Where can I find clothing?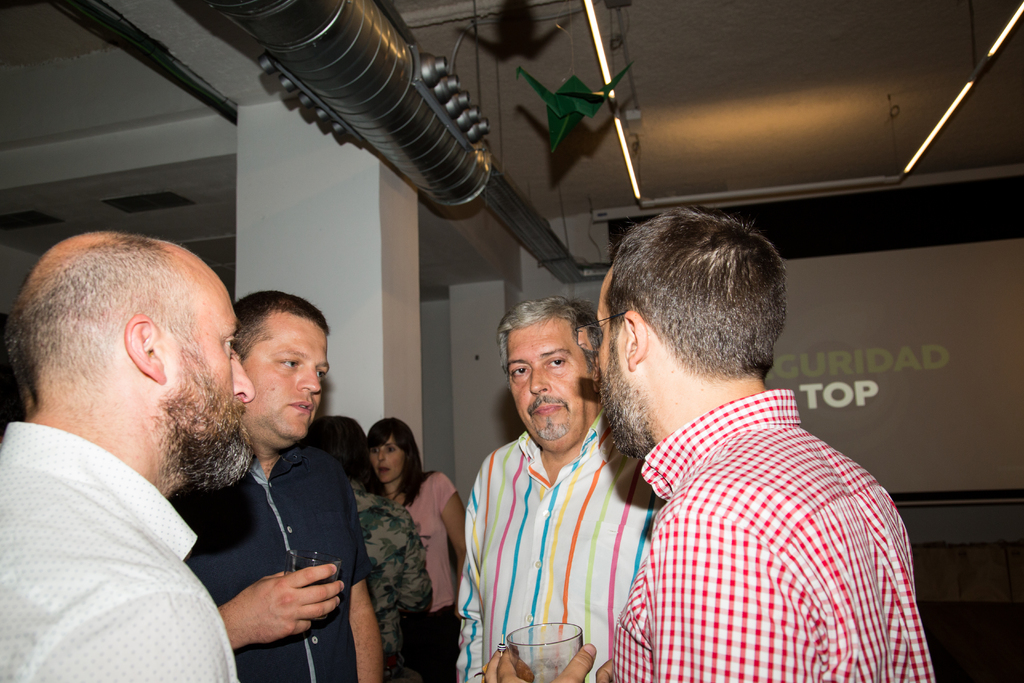
You can find it at box=[456, 410, 668, 682].
